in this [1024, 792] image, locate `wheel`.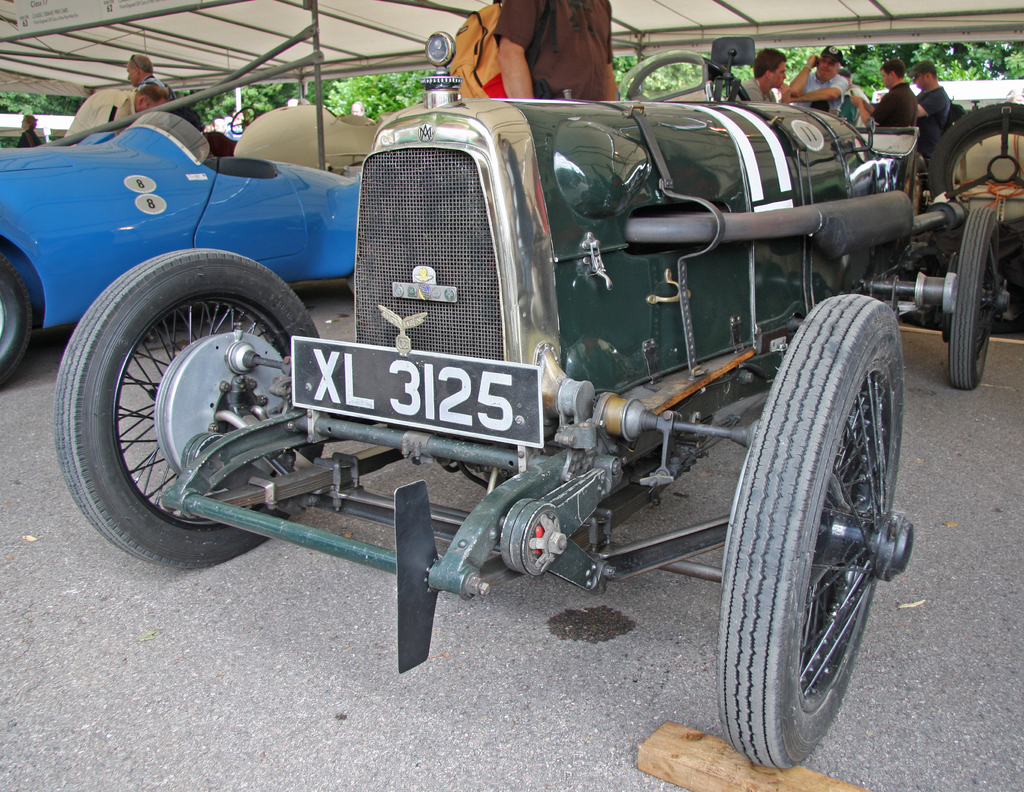
Bounding box: 929 102 1023 236.
